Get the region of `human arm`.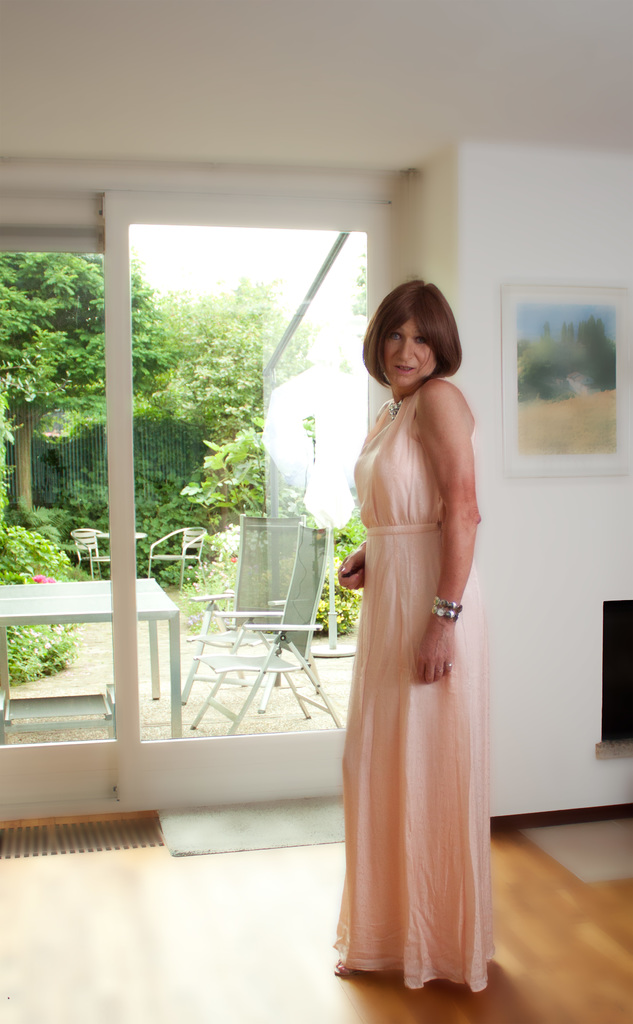
box(413, 375, 481, 684).
